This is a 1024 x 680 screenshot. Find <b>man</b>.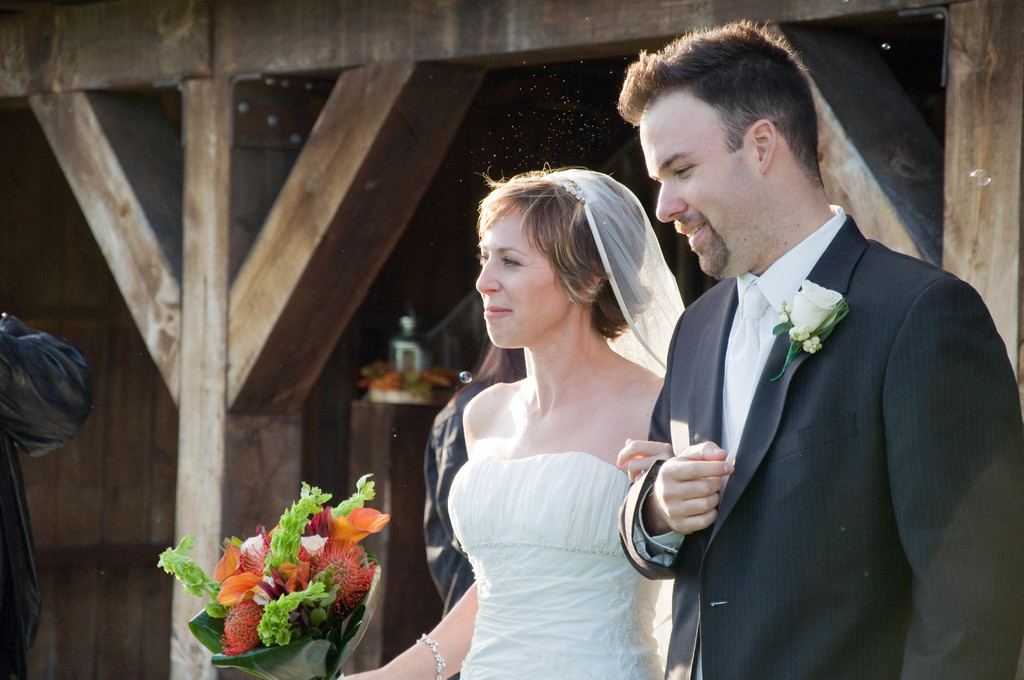
Bounding box: (616, 17, 1023, 679).
